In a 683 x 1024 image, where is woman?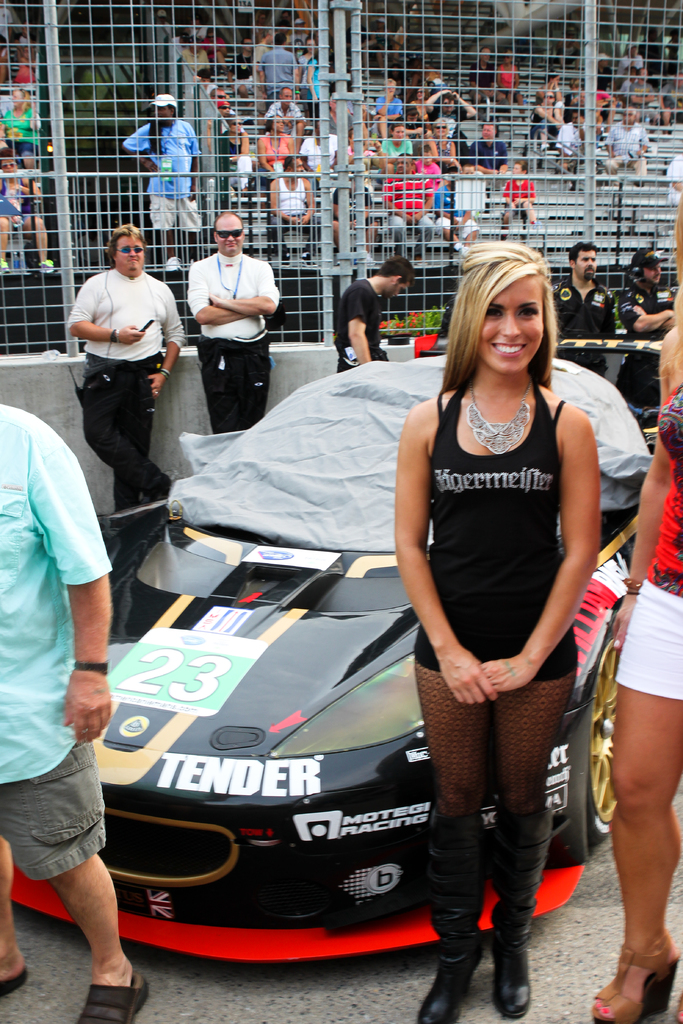
{"x1": 529, "y1": 93, "x2": 560, "y2": 149}.
